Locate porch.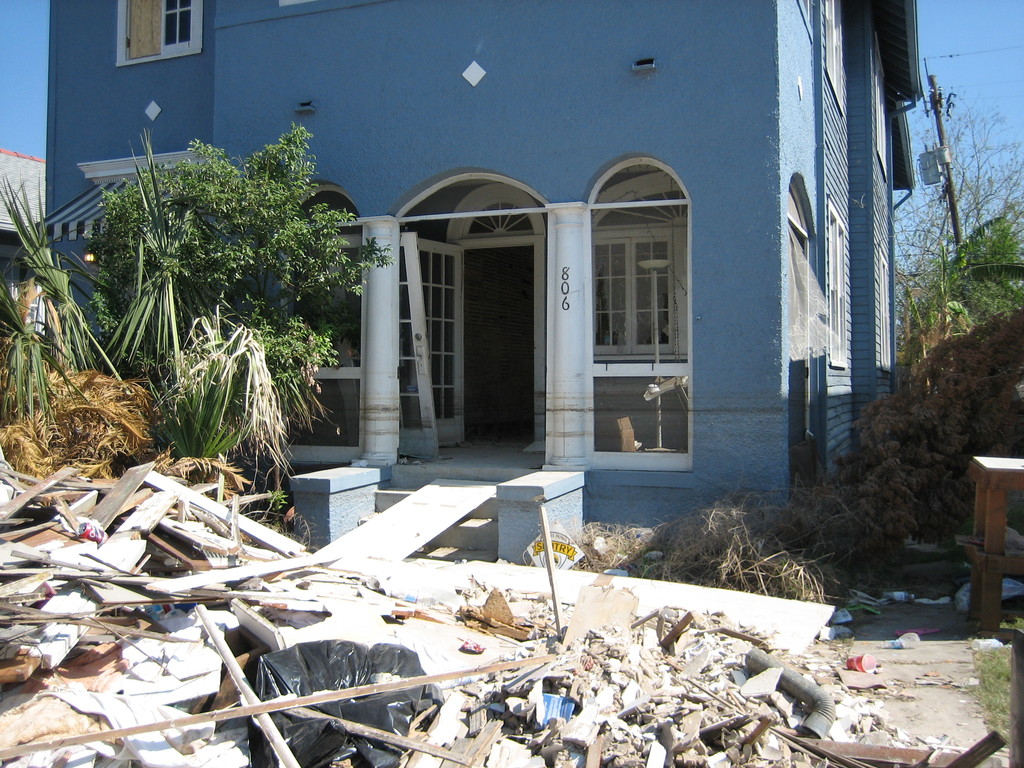
Bounding box: 269 219 597 586.
